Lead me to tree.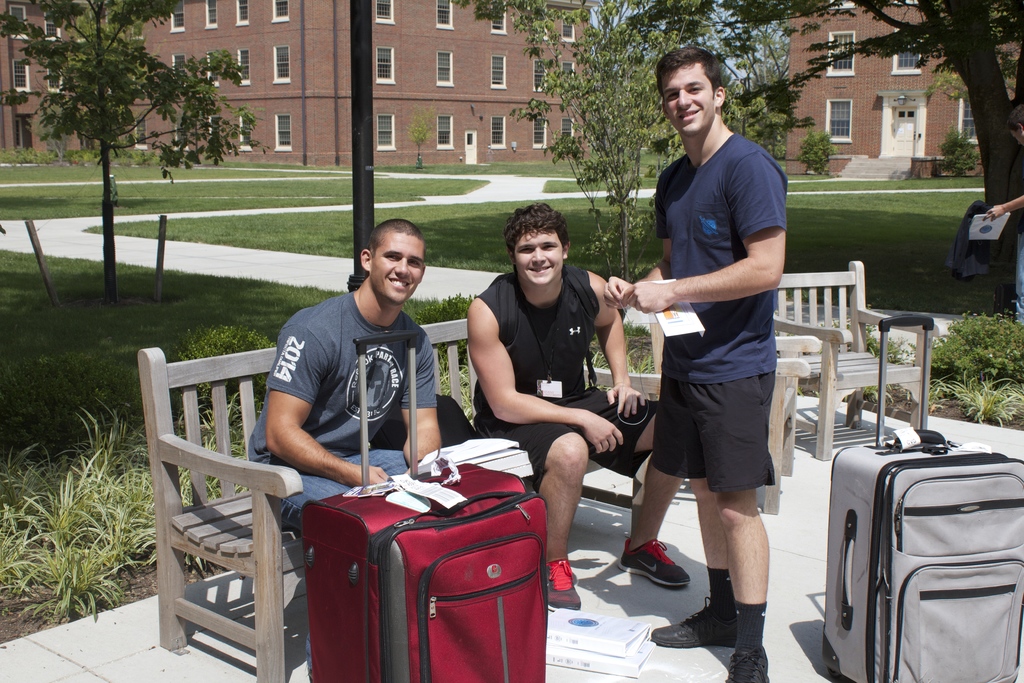
Lead to x1=0, y1=0, x2=268, y2=304.
